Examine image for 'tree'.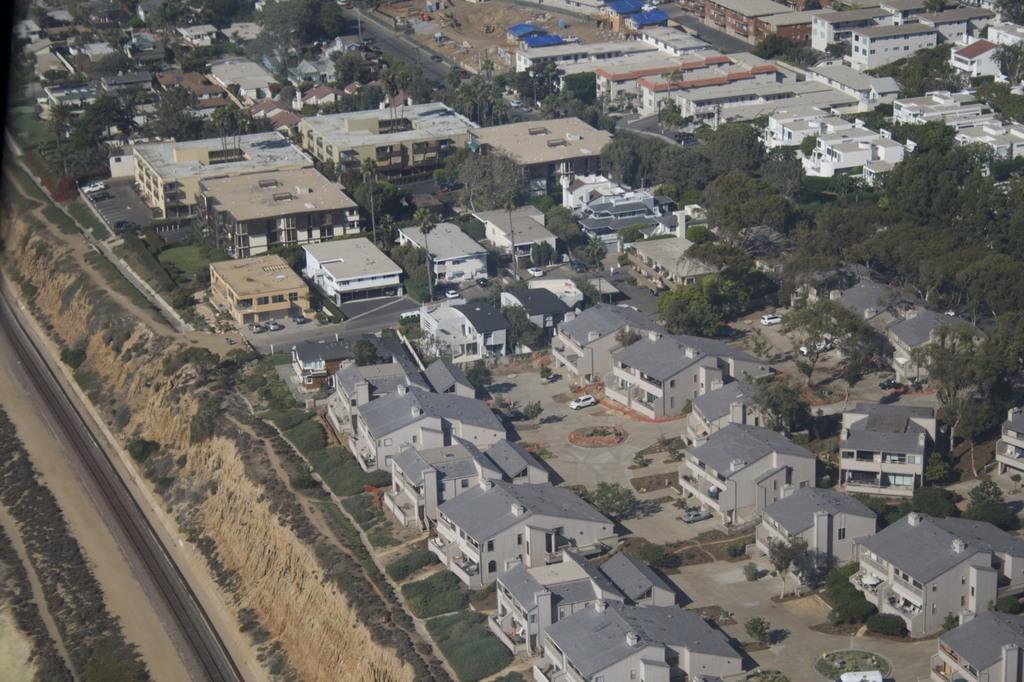
Examination result: select_region(340, 84, 385, 111).
